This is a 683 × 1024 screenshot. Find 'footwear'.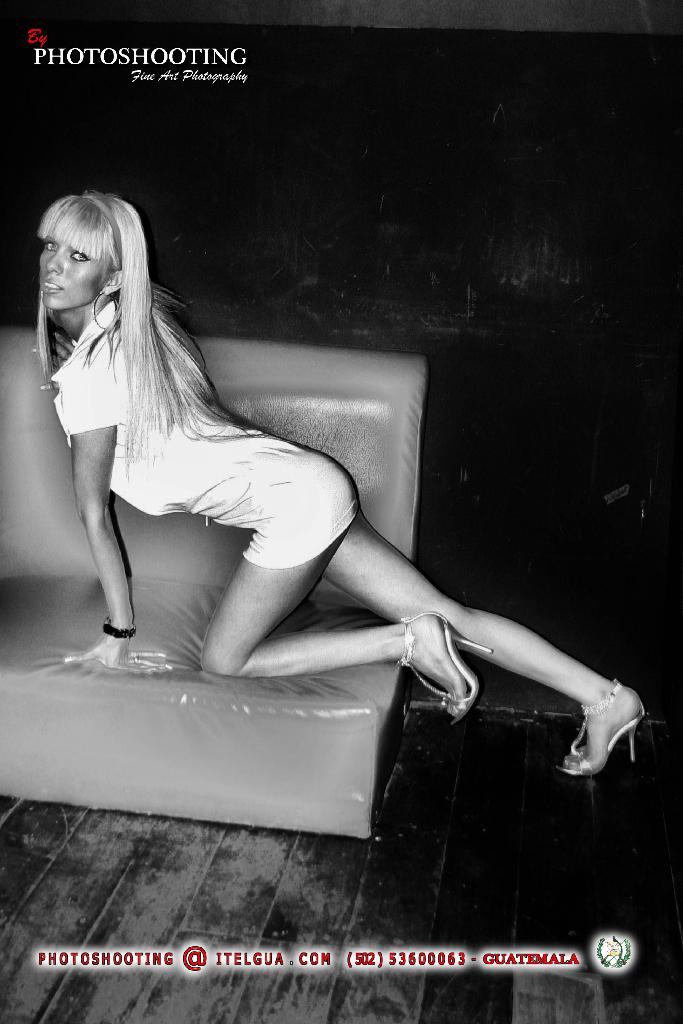
Bounding box: [left=552, top=678, right=643, bottom=776].
